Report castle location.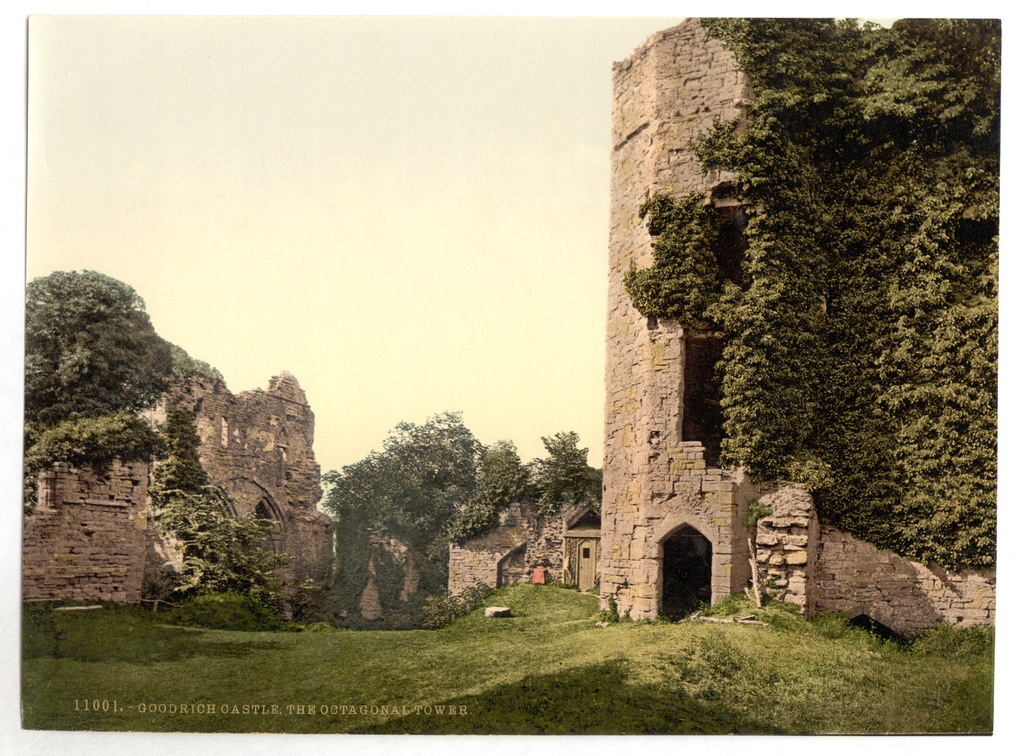
Report: (451, 18, 996, 655).
